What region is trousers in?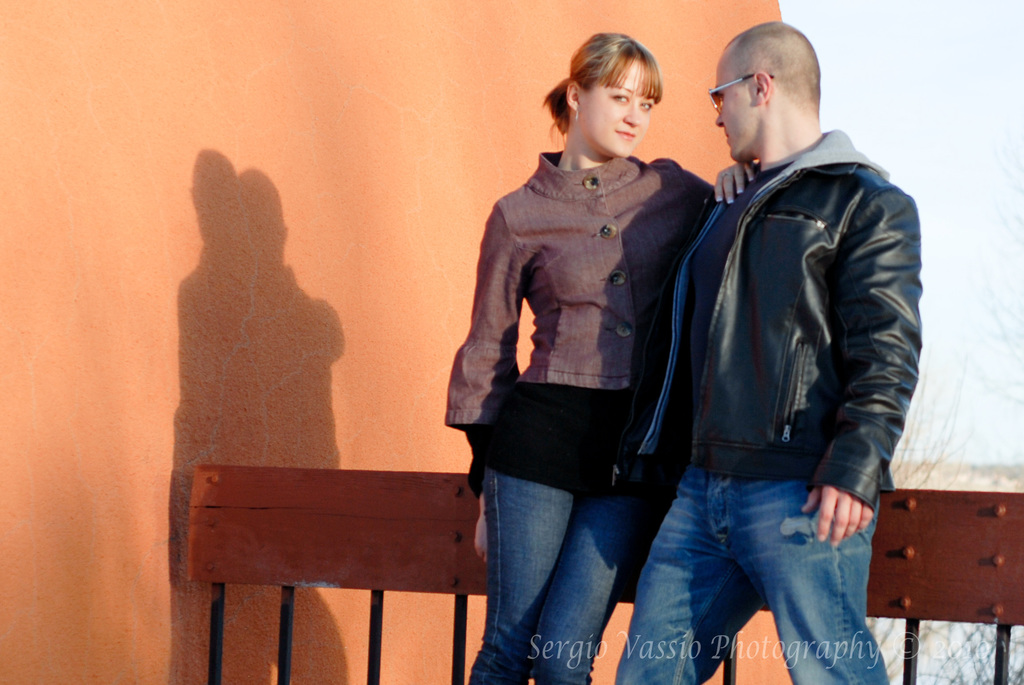
(612, 457, 889, 684).
